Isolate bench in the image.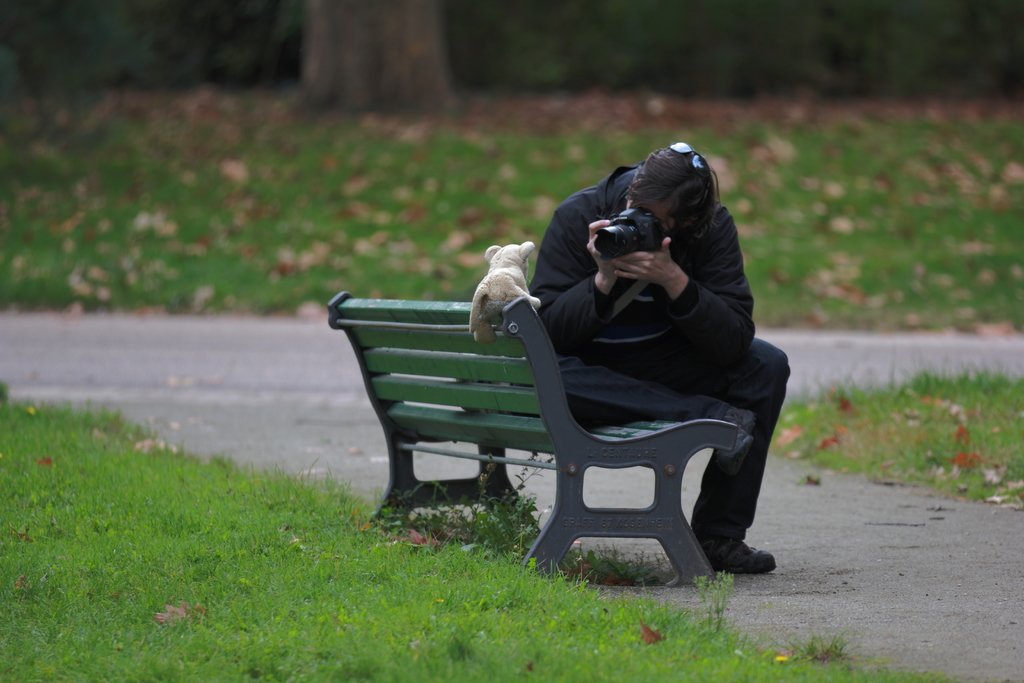
Isolated region: [327,286,764,583].
